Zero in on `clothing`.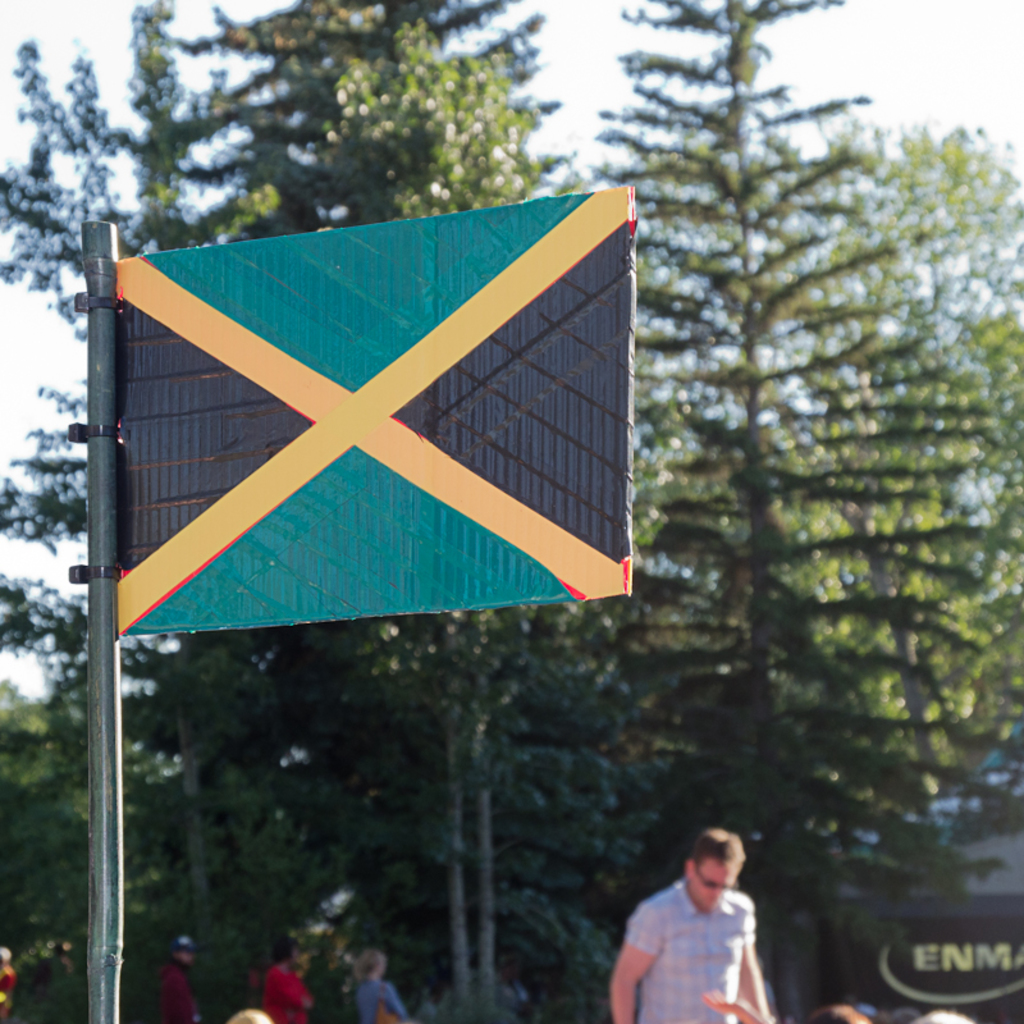
Zeroed in: detection(355, 983, 404, 1023).
